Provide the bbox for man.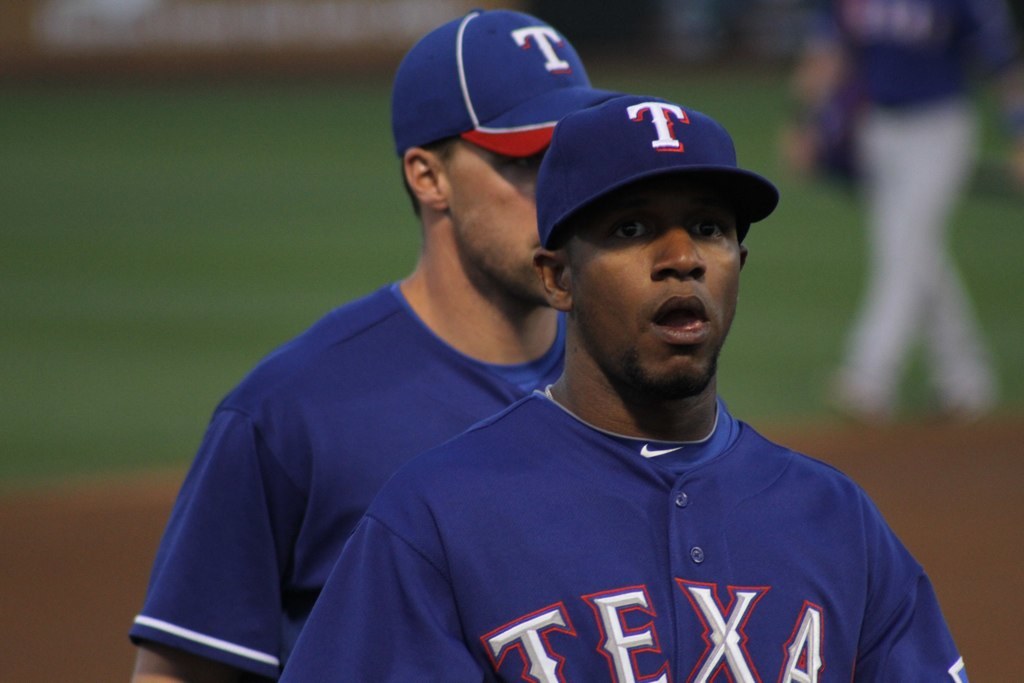
{"x1": 286, "y1": 95, "x2": 971, "y2": 682}.
